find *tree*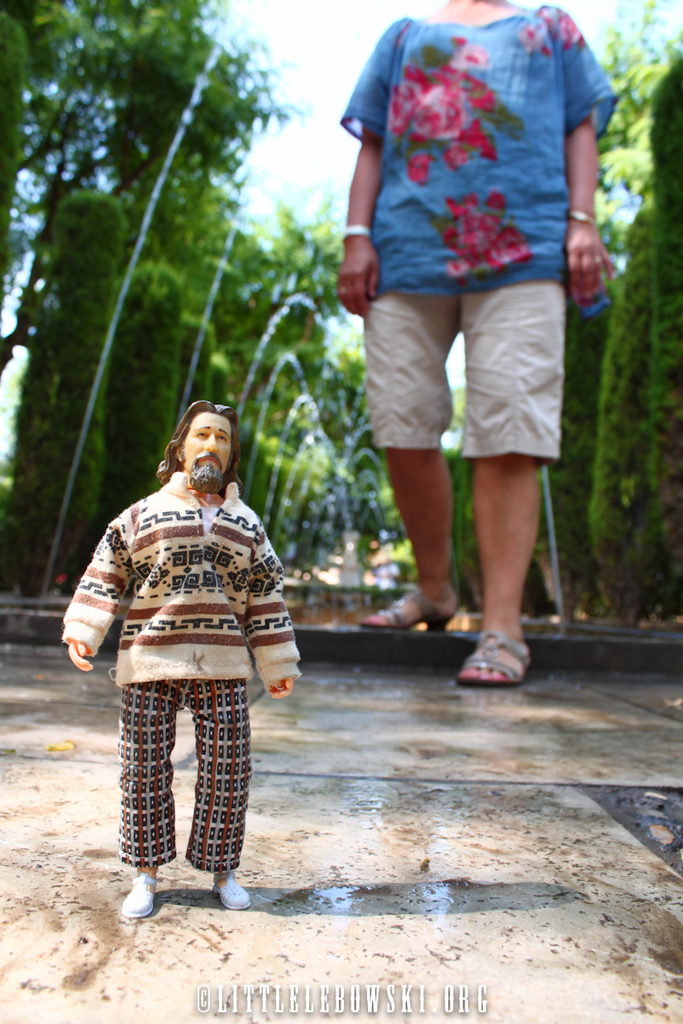
detection(8, 20, 283, 610)
